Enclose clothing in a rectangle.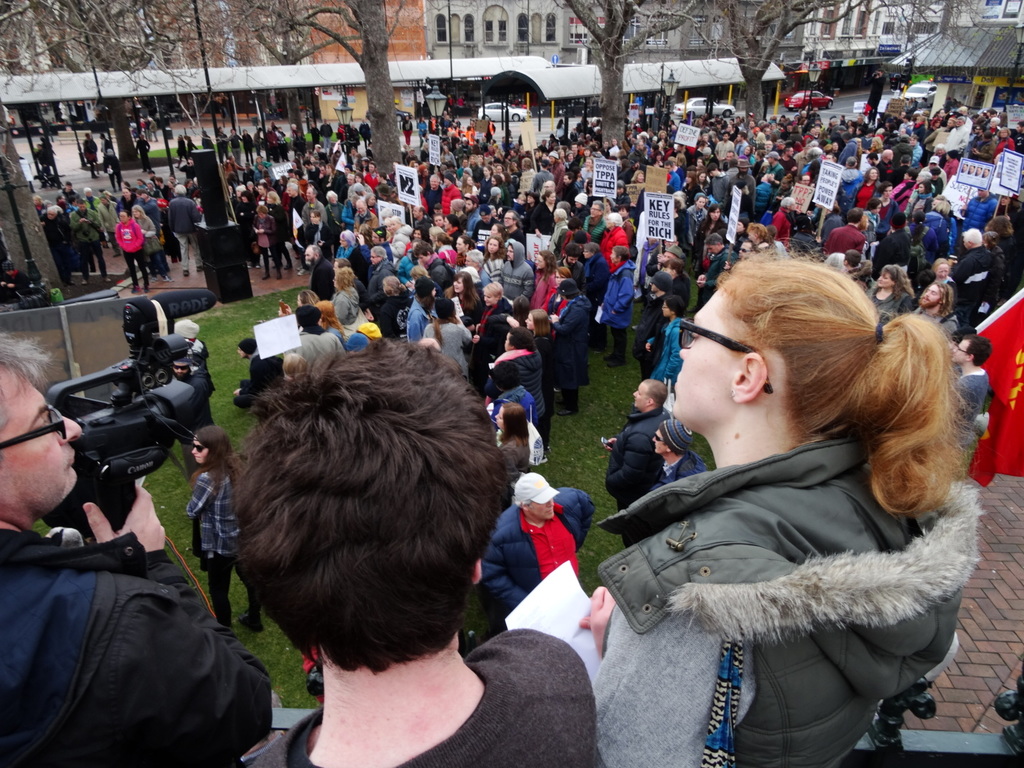
rect(420, 318, 474, 379).
